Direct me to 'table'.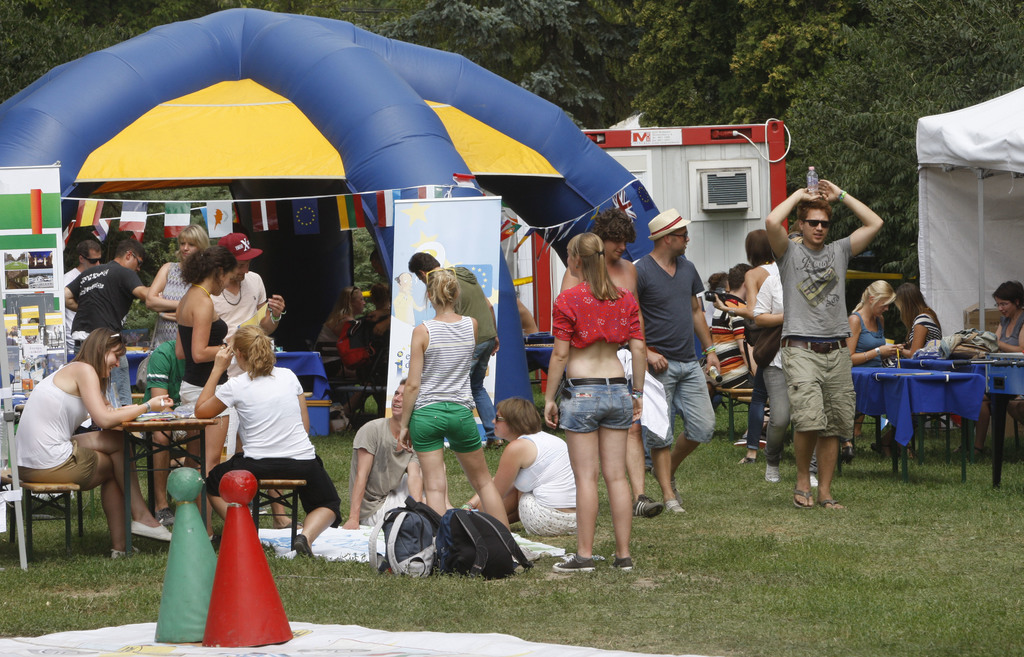
Direction: select_region(271, 349, 330, 400).
